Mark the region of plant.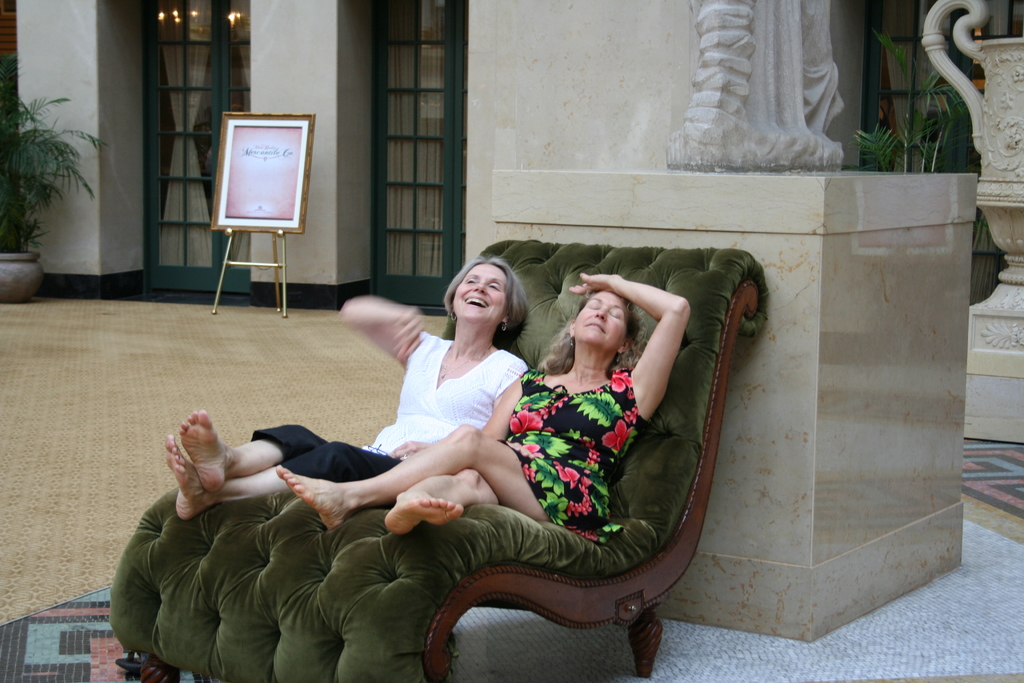
Region: [left=836, top=29, right=976, bottom=169].
